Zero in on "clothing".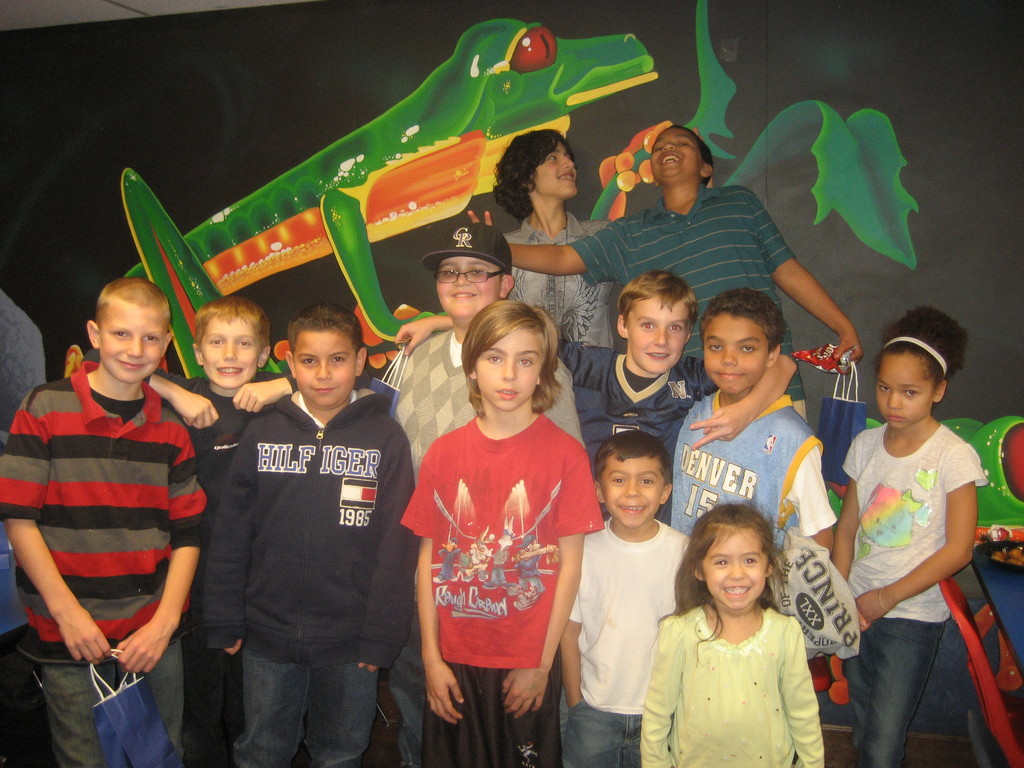
Zeroed in: (554,337,723,522).
